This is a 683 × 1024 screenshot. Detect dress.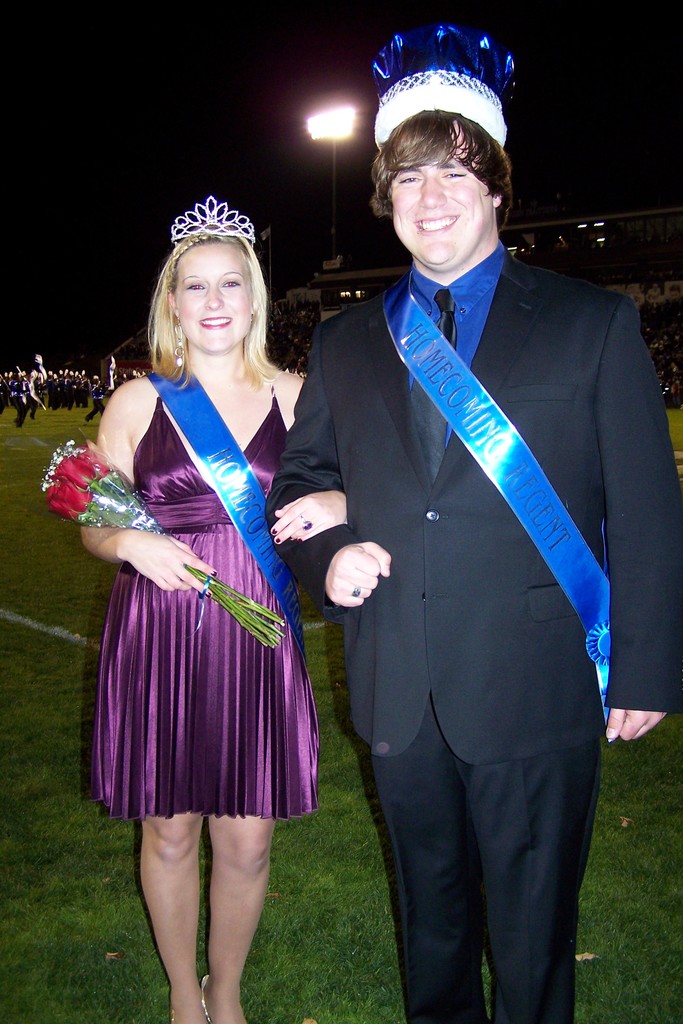
crop(86, 381, 322, 818).
